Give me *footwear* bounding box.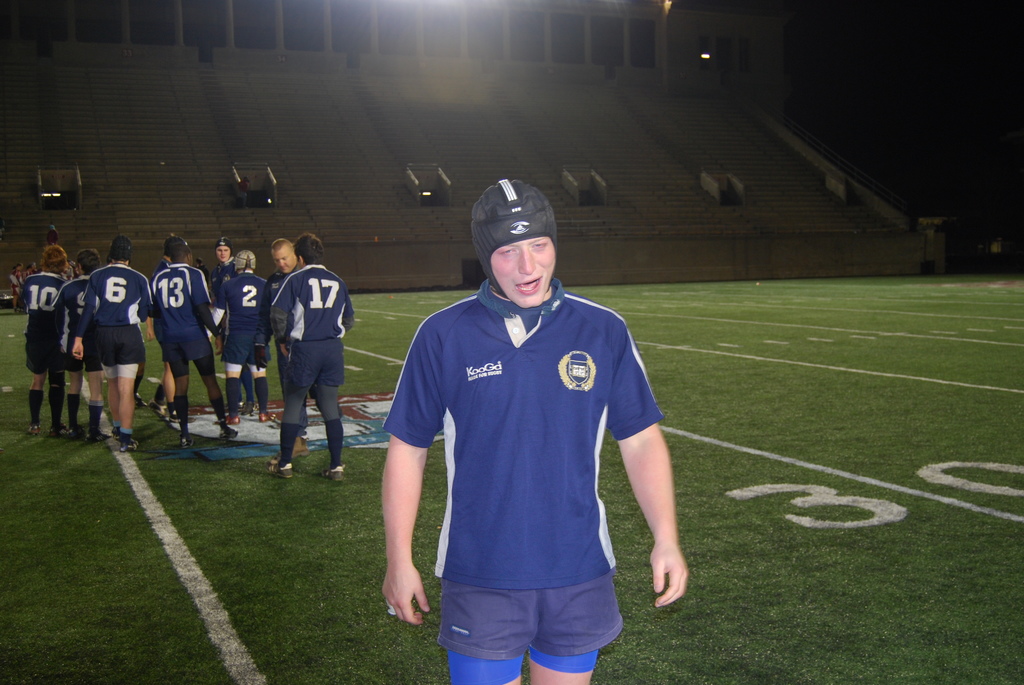
select_region(135, 393, 143, 408).
